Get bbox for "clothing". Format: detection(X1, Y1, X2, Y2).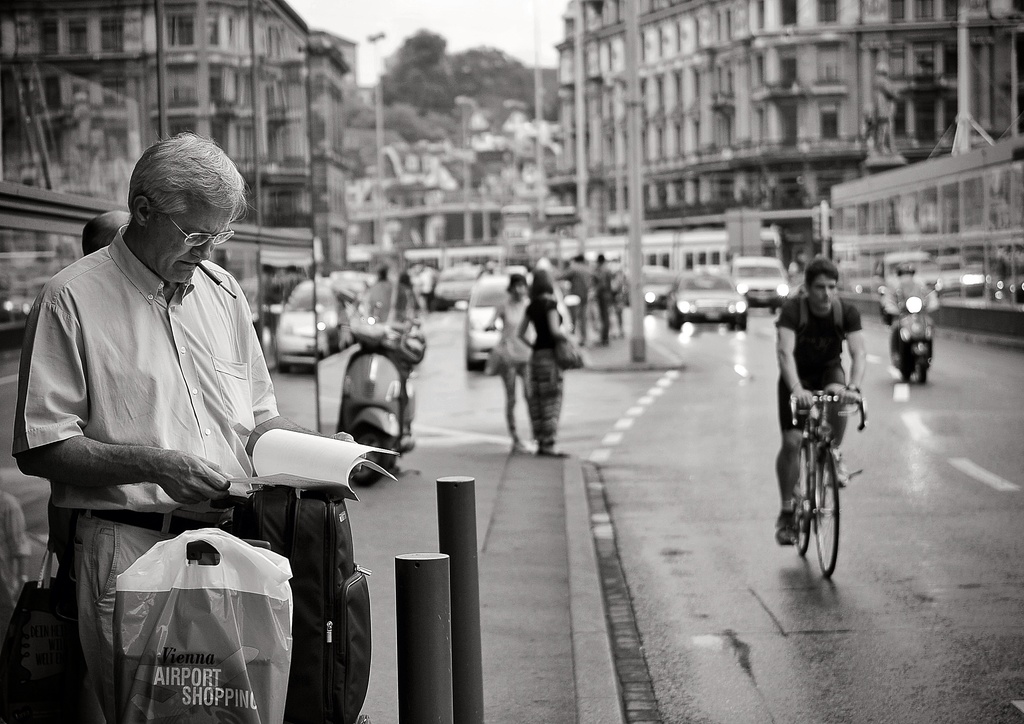
detection(518, 284, 557, 437).
